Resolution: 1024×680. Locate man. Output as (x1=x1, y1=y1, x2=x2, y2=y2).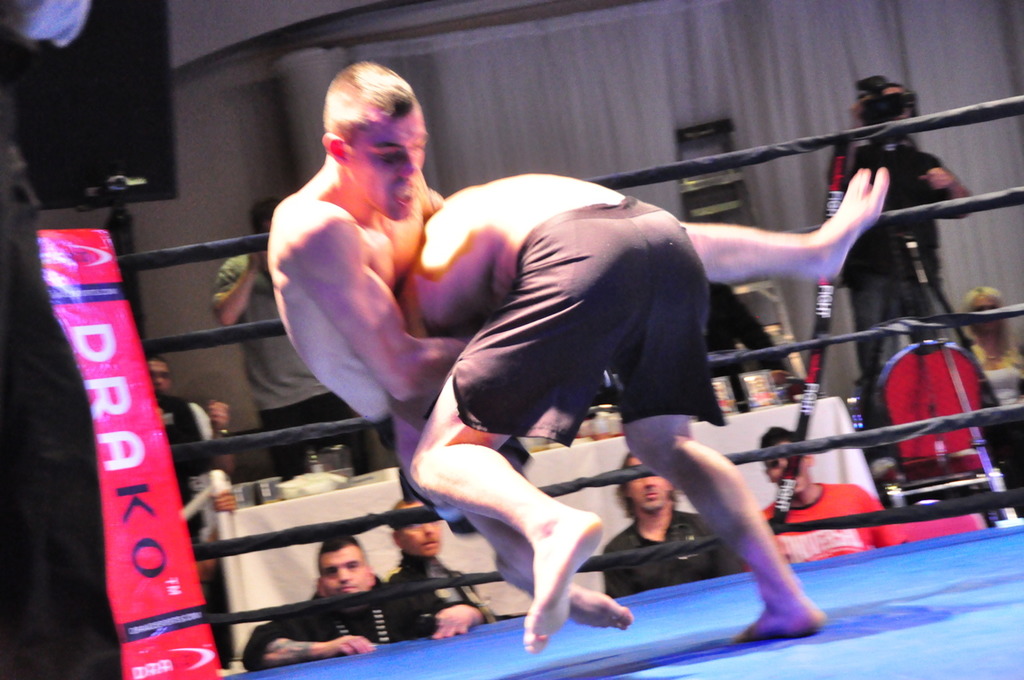
(x1=703, y1=285, x2=803, y2=395).
